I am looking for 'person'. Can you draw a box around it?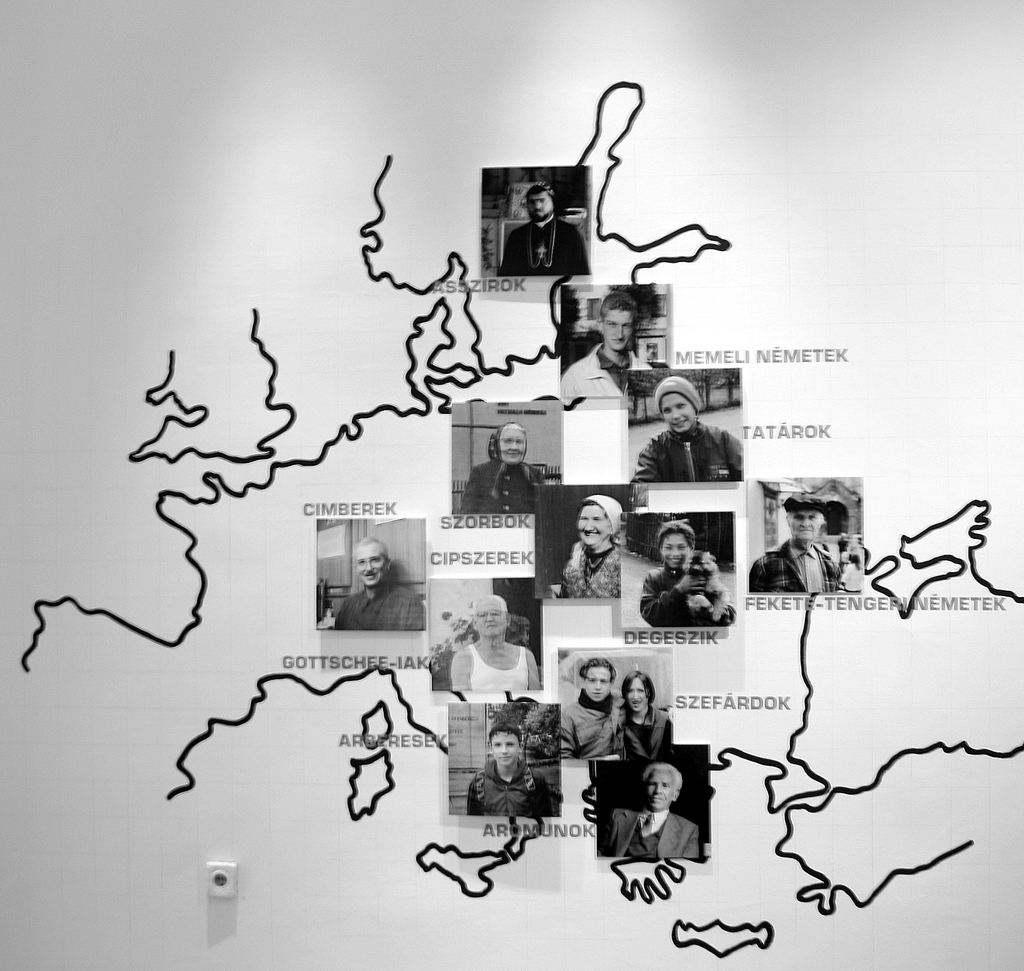
Sure, the bounding box is 547 492 621 597.
